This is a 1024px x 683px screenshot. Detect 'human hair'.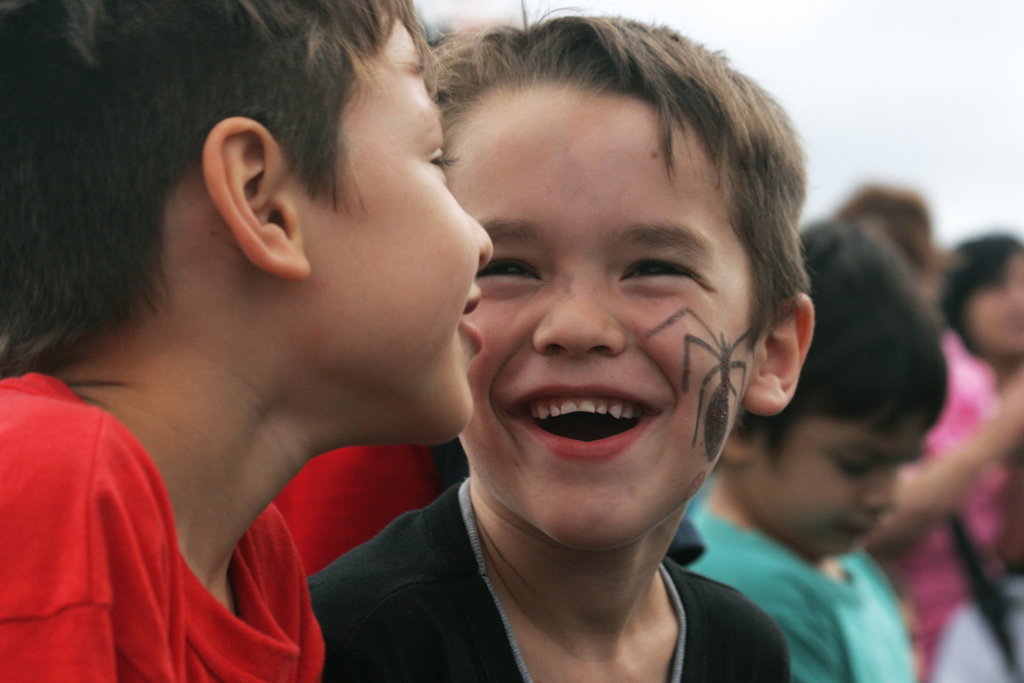
(426,0,817,365).
